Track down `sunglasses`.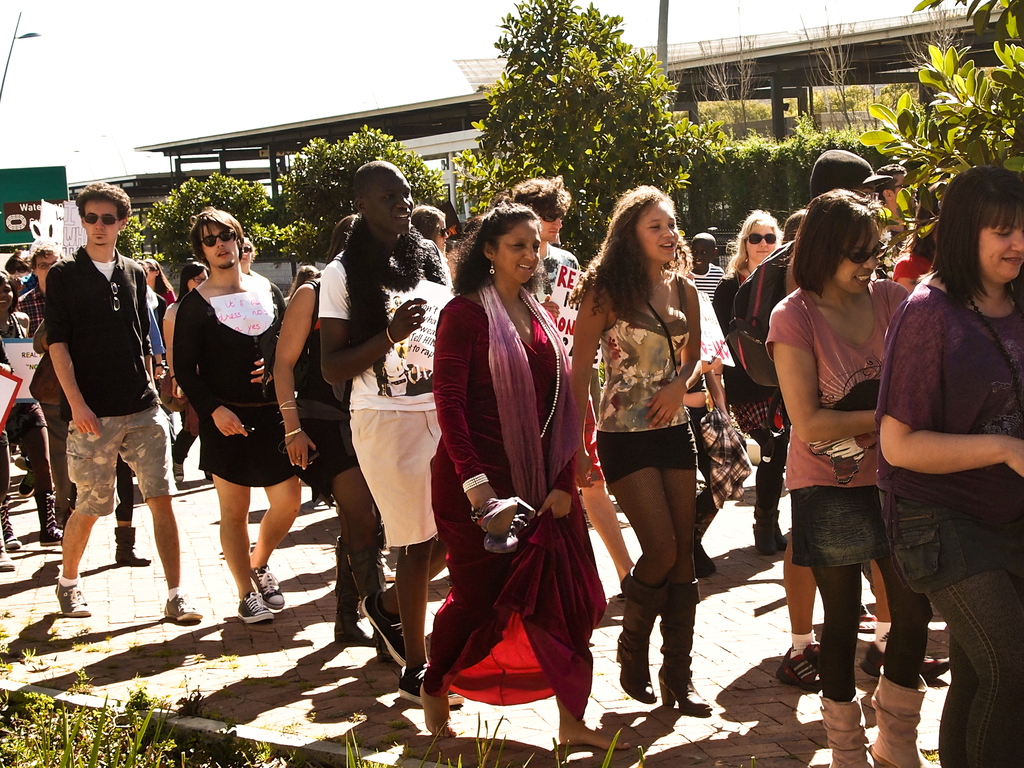
Tracked to x1=79 y1=202 x2=127 y2=235.
